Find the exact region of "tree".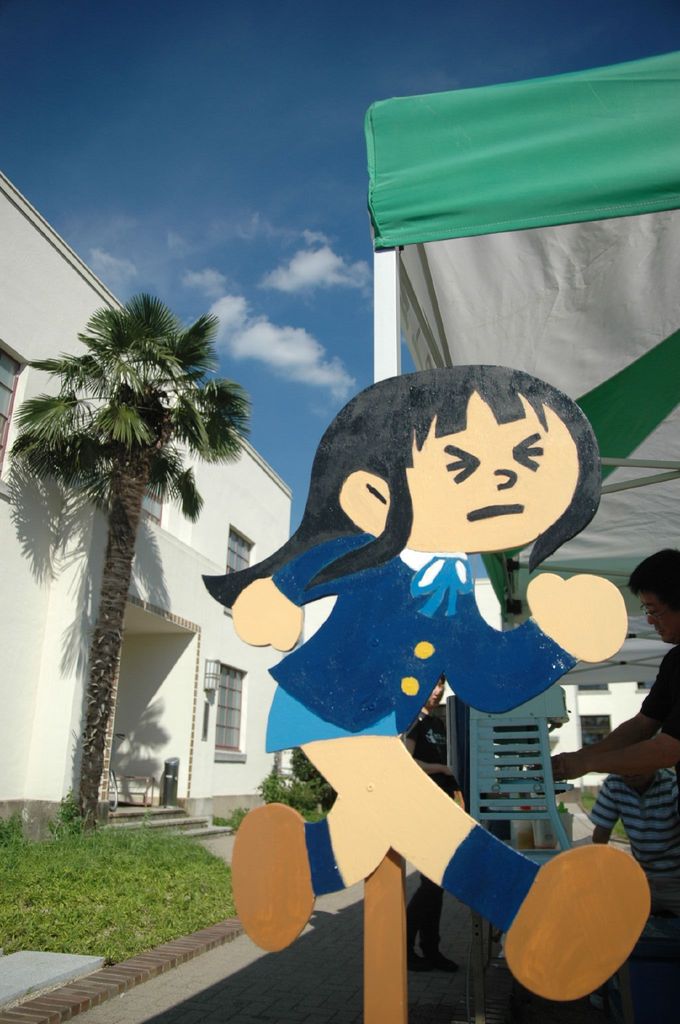
Exact region: 15, 241, 261, 828.
